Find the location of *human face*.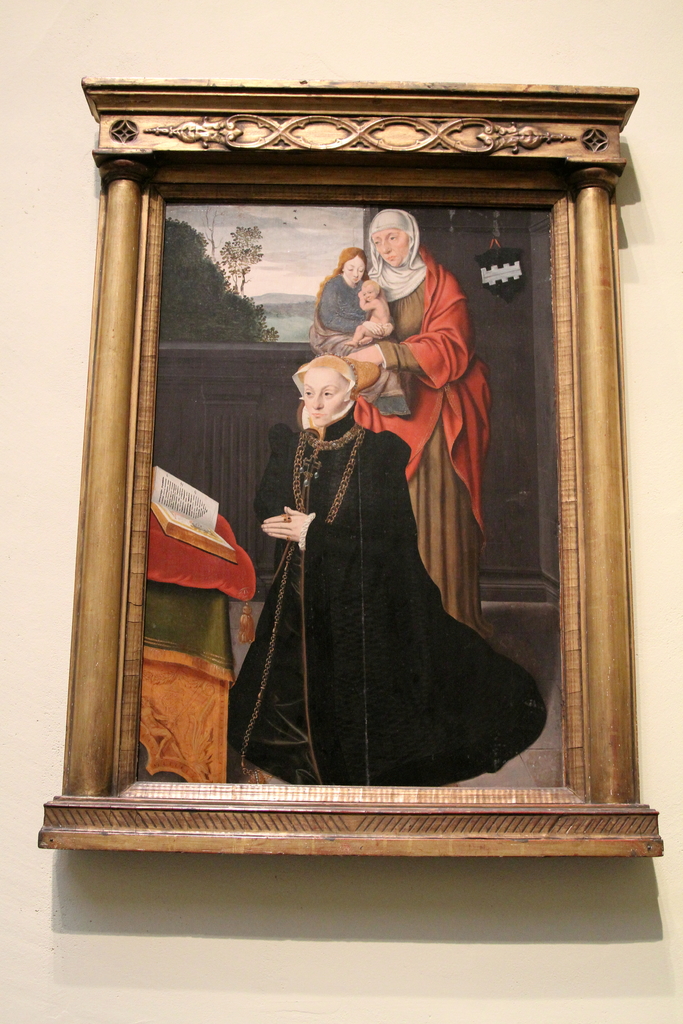
Location: pyautogui.locateOnScreen(303, 372, 352, 416).
